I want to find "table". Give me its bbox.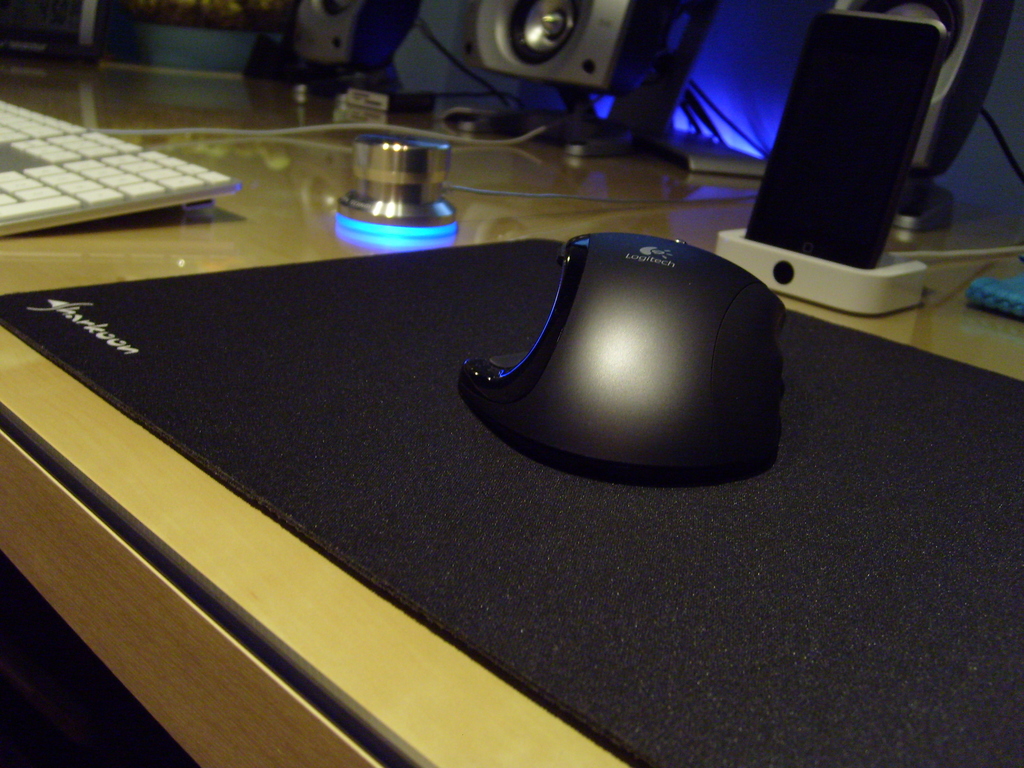
region(45, 120, 988, 750).
